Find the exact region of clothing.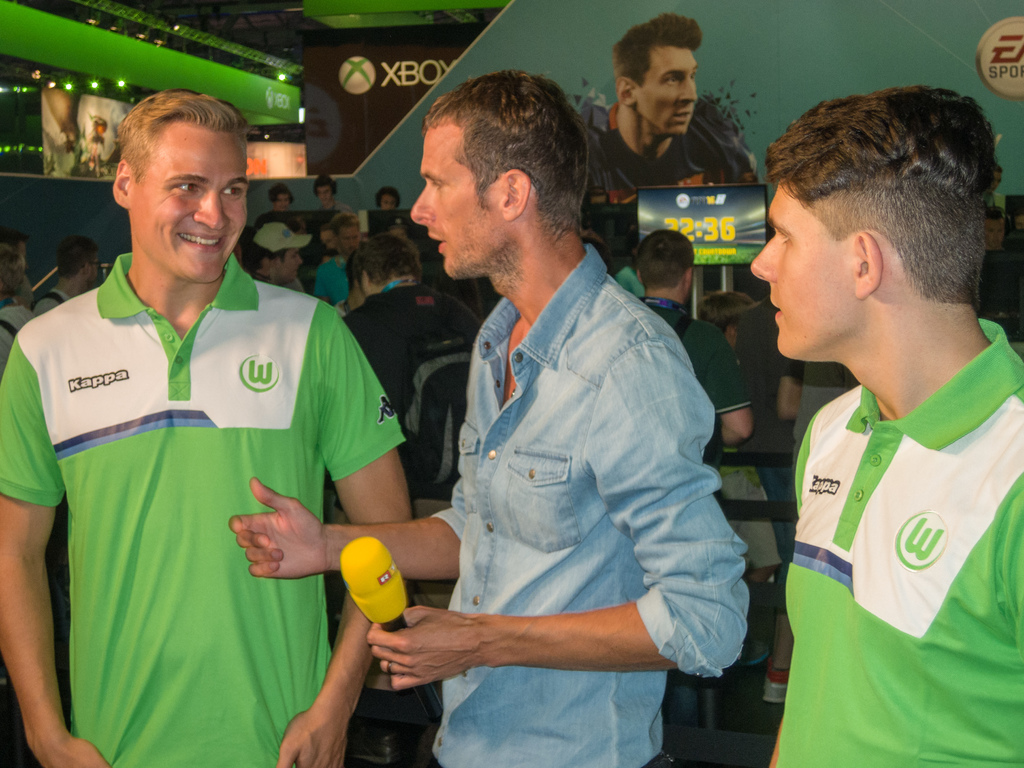
Exact region: <bbox>424, 241, 742, 767</bbox>.
